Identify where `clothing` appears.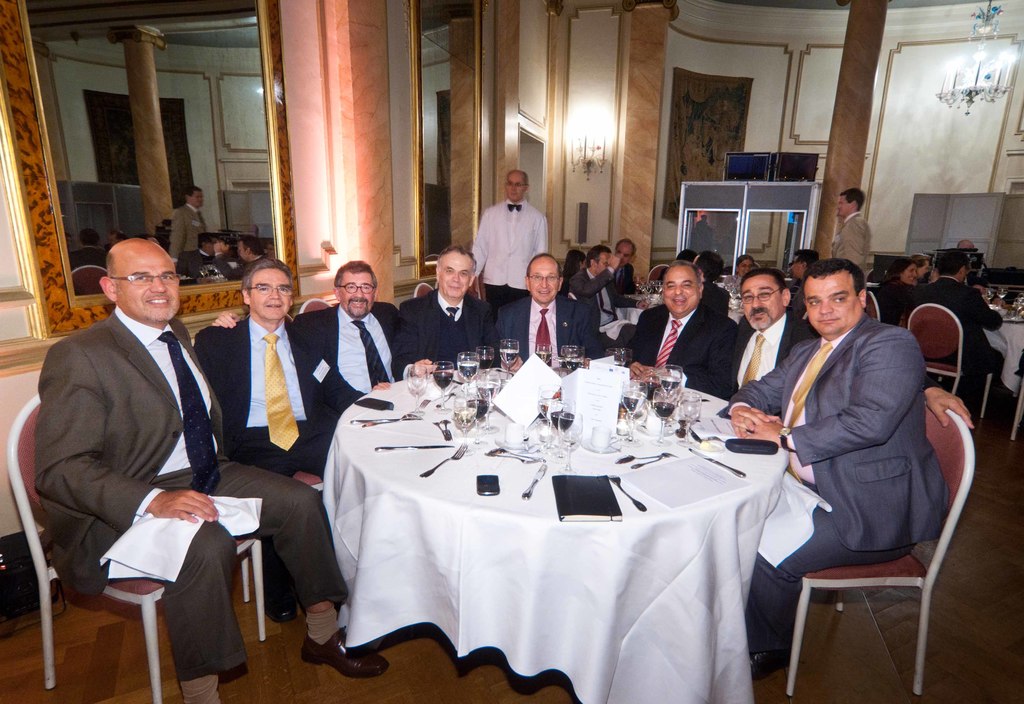
Appears at select_region(478, 183, 555, 293).
